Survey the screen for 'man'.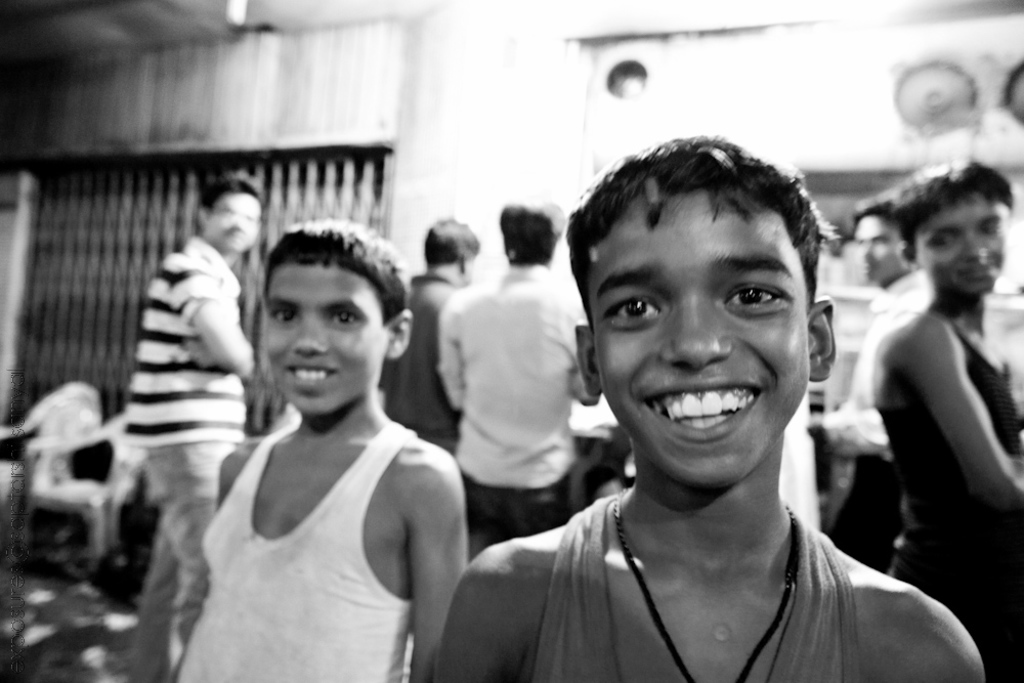
Survey found: [379,213,479,444].
